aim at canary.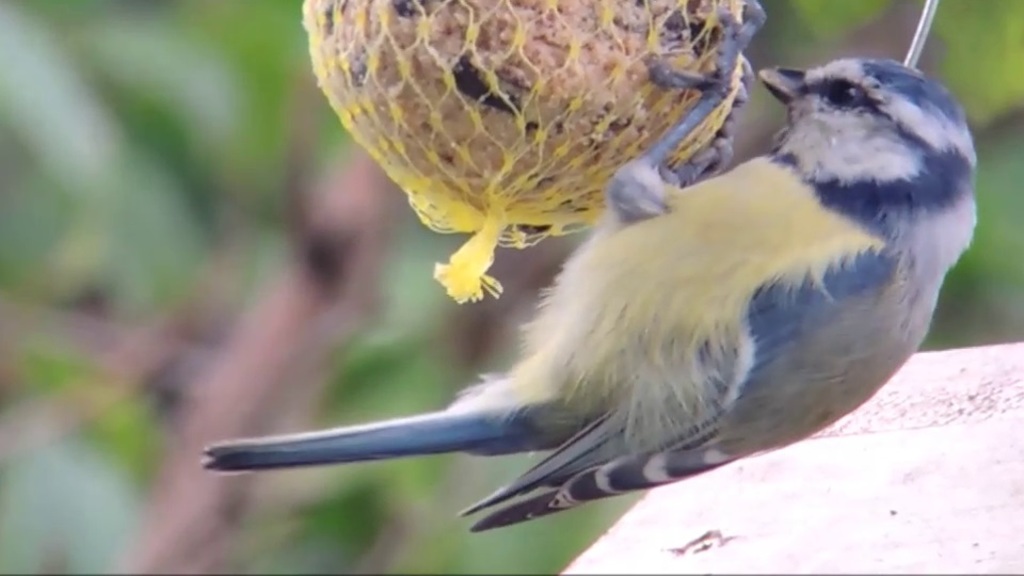
Aimed at x1=196, y1=52, x2=980, y2=539.
